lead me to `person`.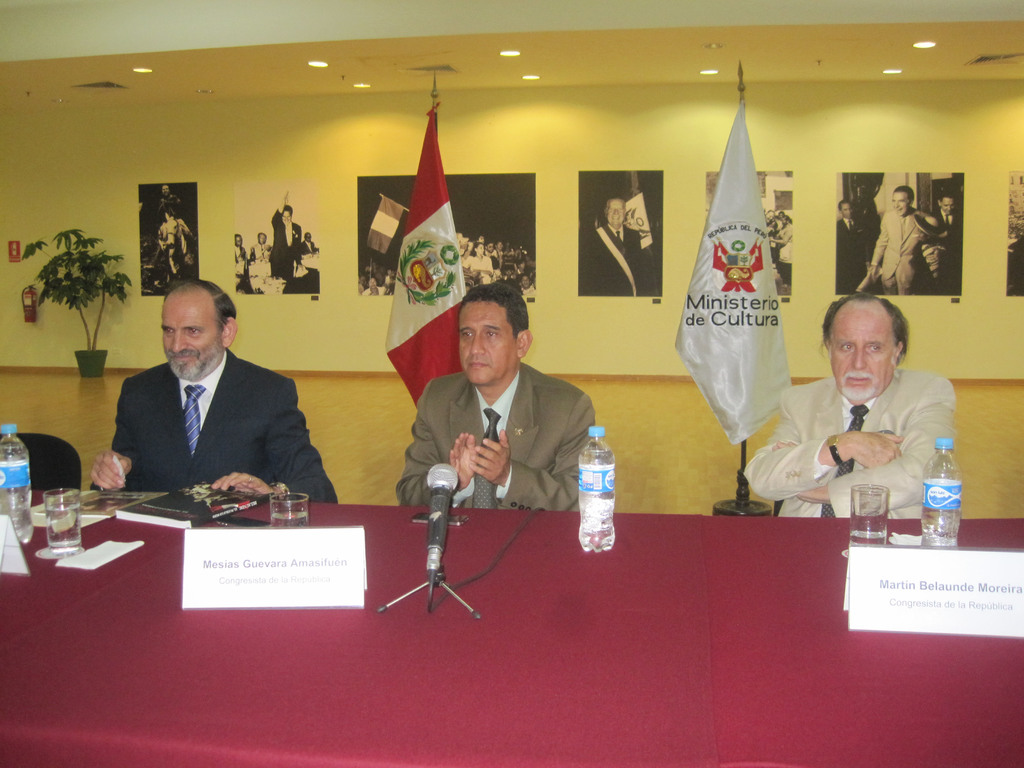
Lead to box=[122, 230, 321, 548].
